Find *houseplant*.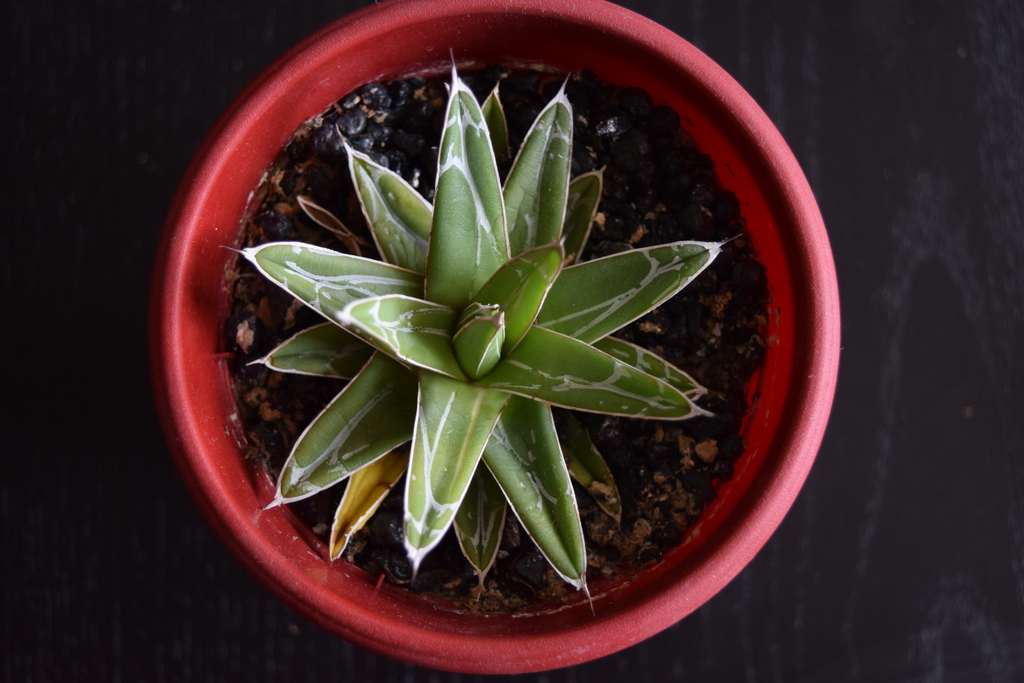
region(148, 0, 846, 682).
